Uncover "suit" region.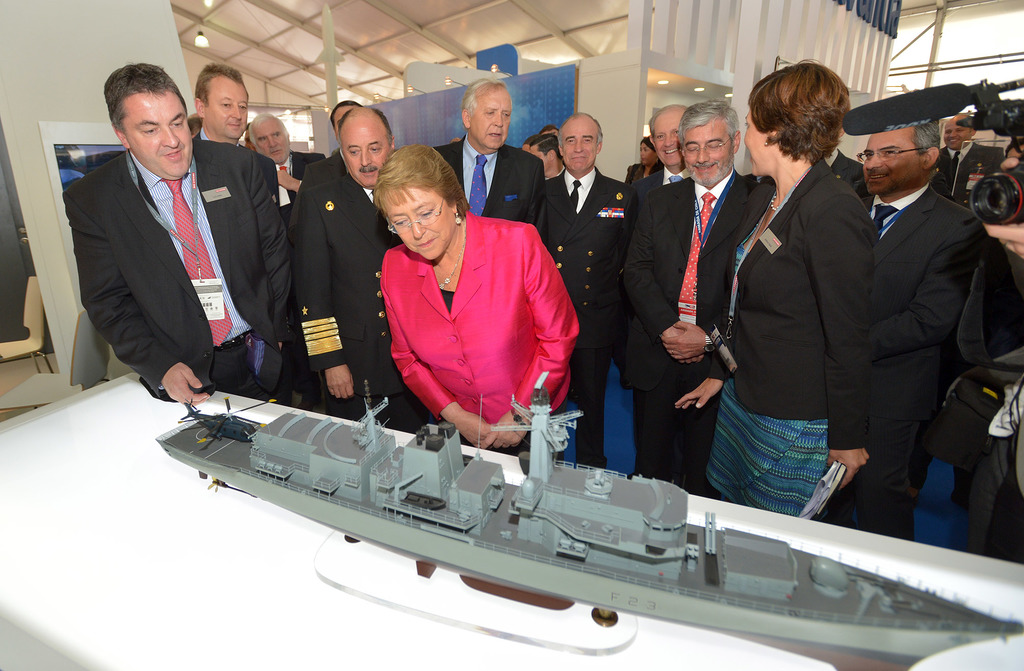
Uncovered: locate(833, 150, 873, 211).
